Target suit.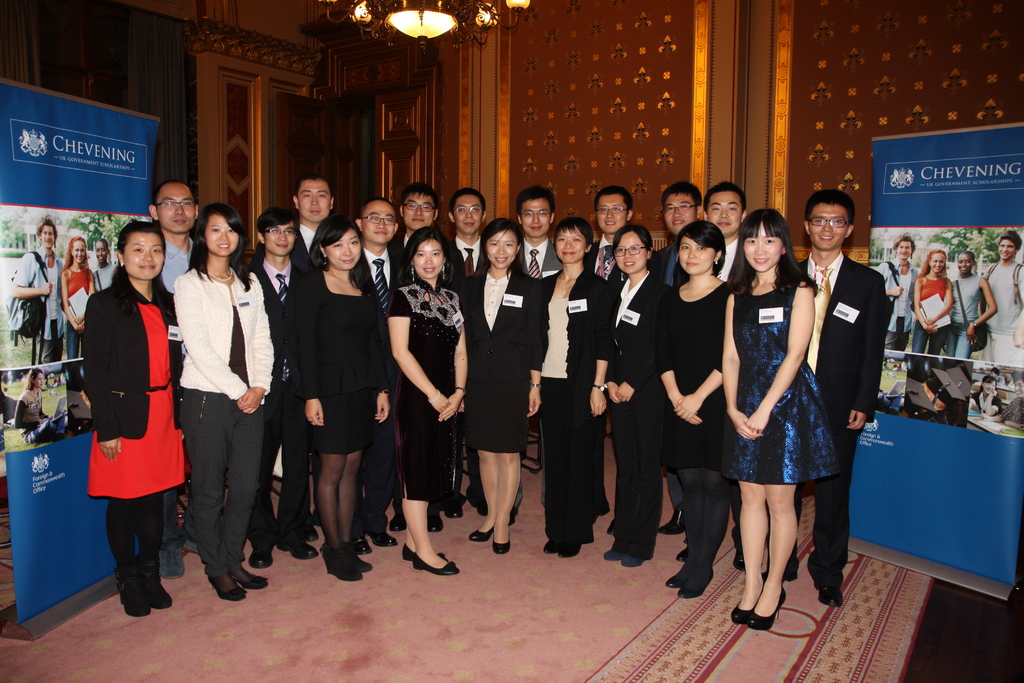
Target region: (92,277,180,431).
